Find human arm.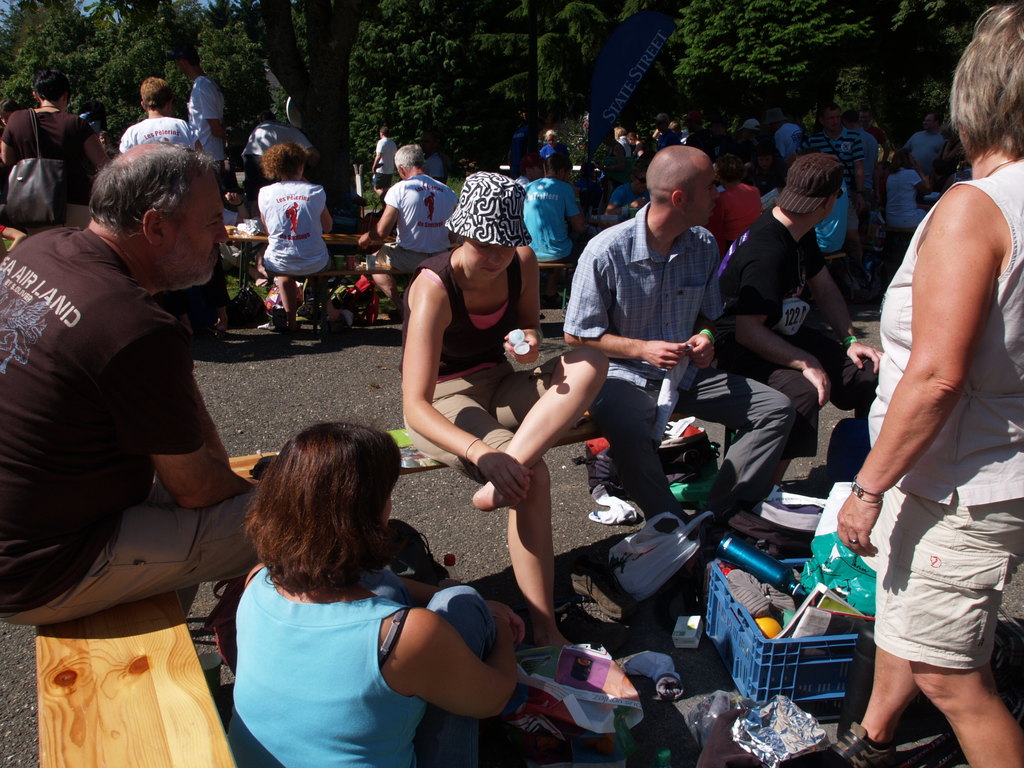
{"x1": 399, "y1": 267, "x2": 527, "y2": 500}.
